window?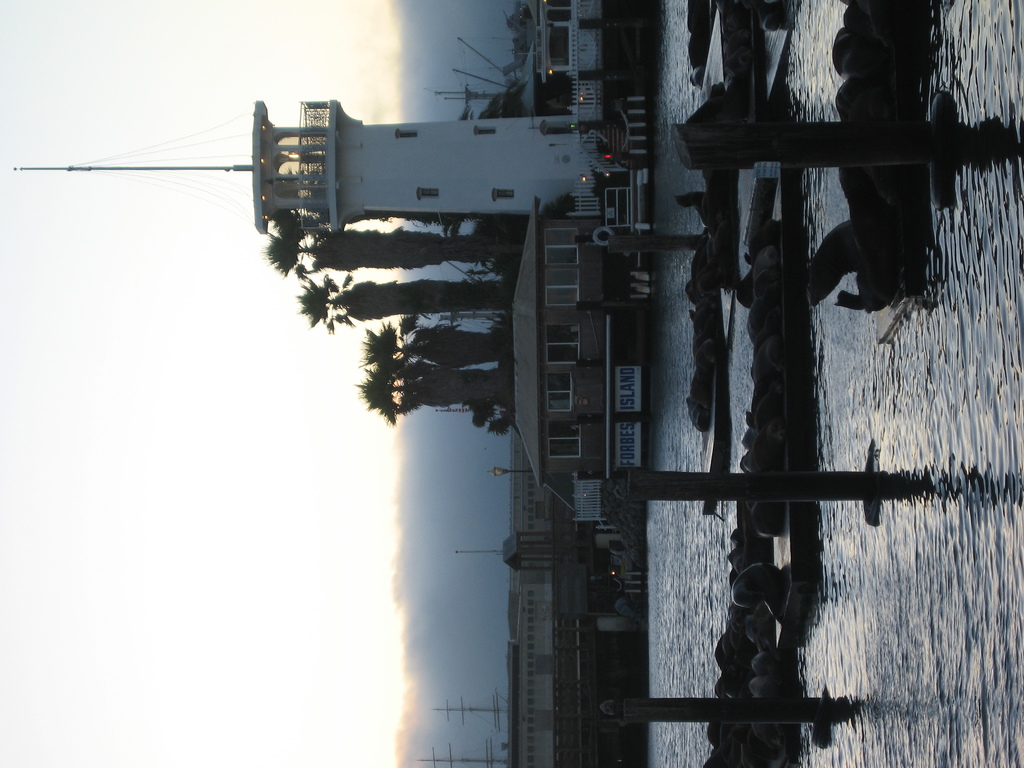
Rect(548, 371, 568, 411)
